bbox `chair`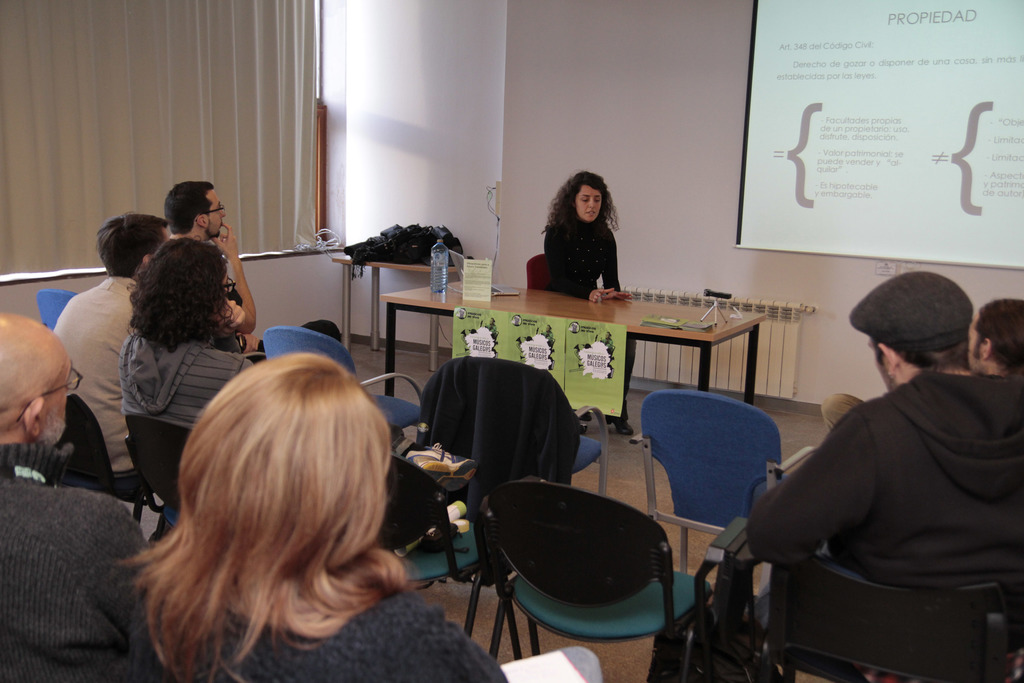
detection(134, 415, 203, 546)
